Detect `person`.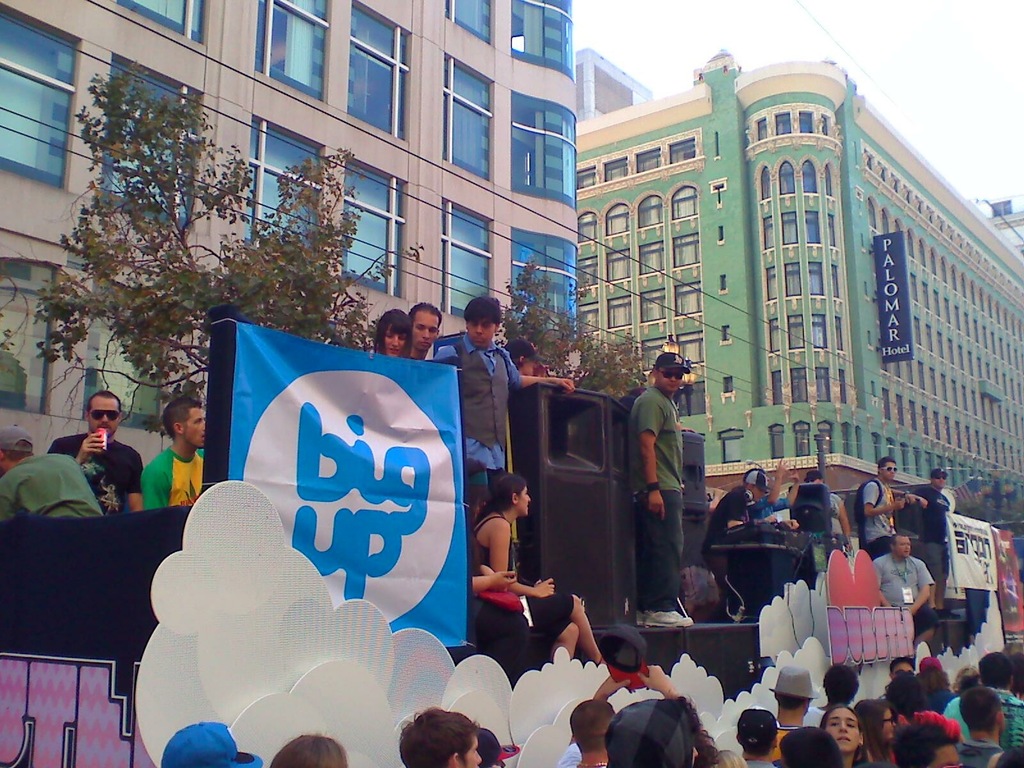
Detected at [433,292,571,539].
